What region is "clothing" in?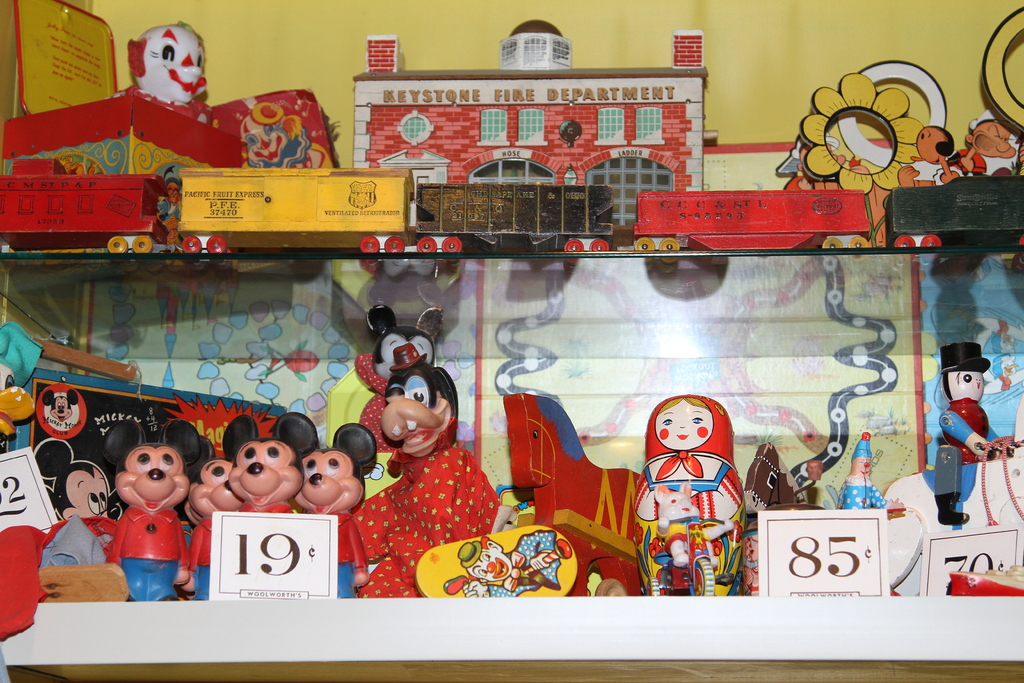
pyautogui.locateOnScreen(109, 504, 186, 602).
